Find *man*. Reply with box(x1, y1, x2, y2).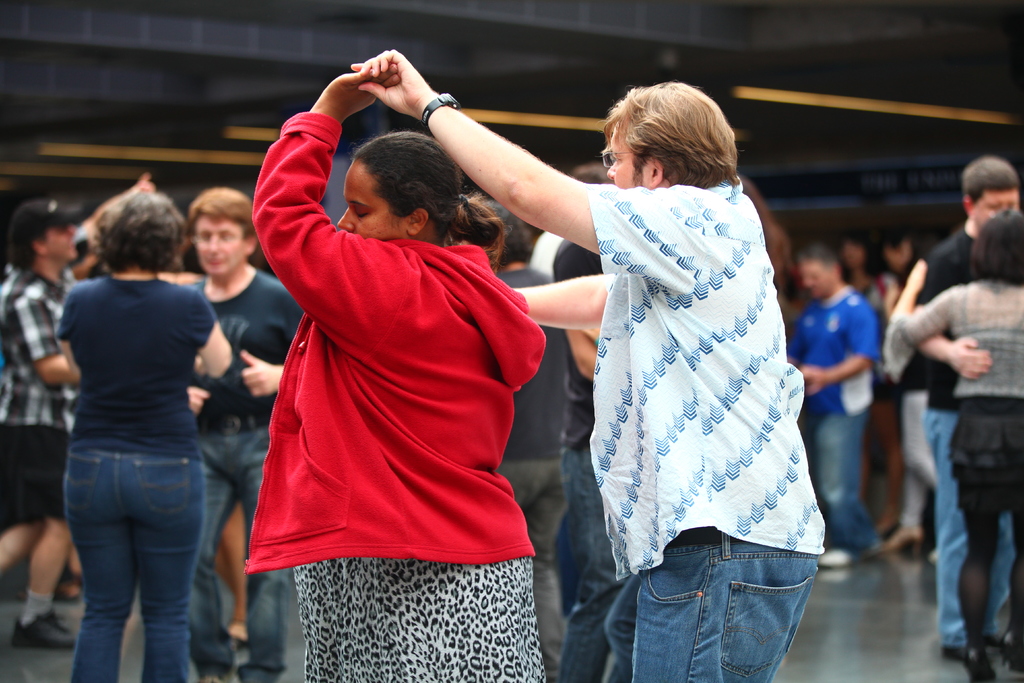
box(863, 176, 1016, 665).
